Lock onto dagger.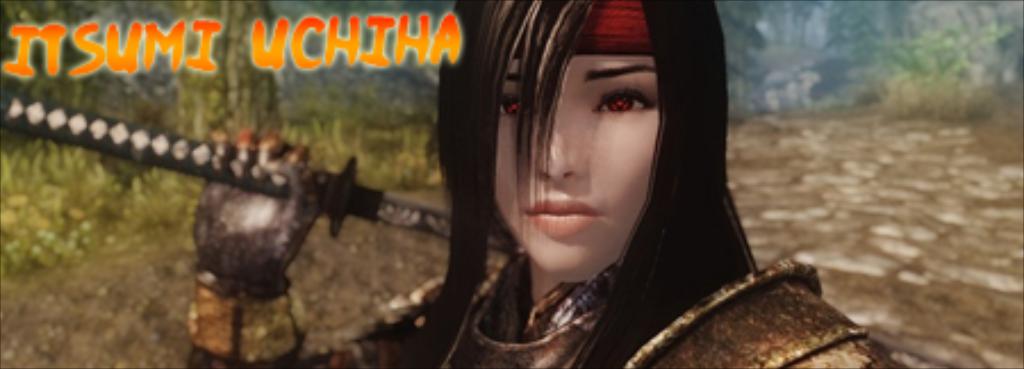
Locked: rect(0, 84, 517, 260).
